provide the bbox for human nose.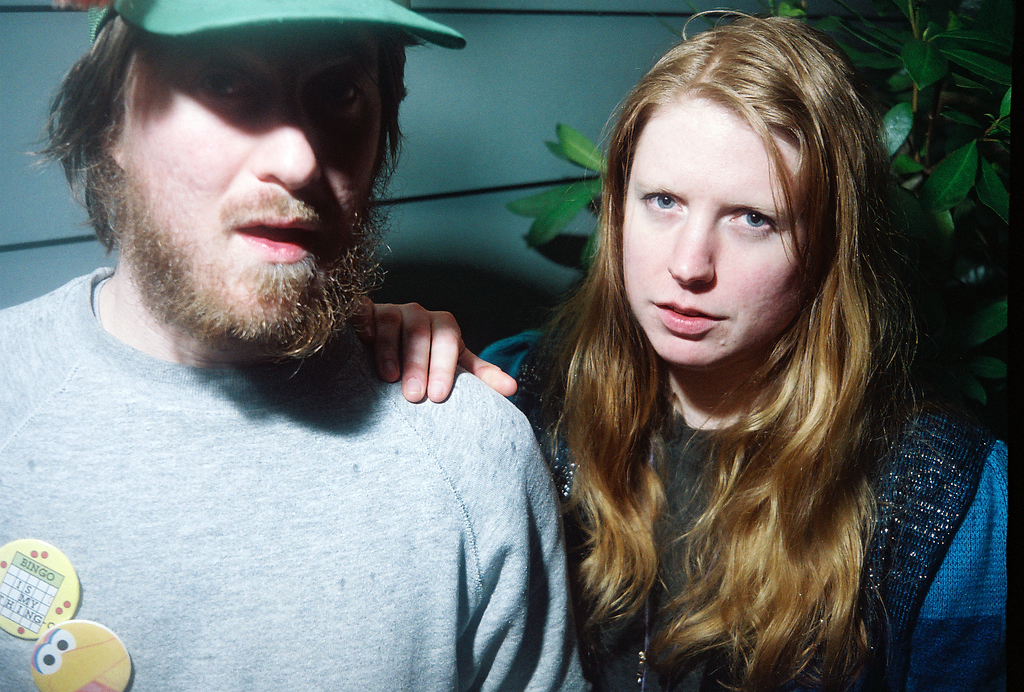
[668, 215, 715, 288].
